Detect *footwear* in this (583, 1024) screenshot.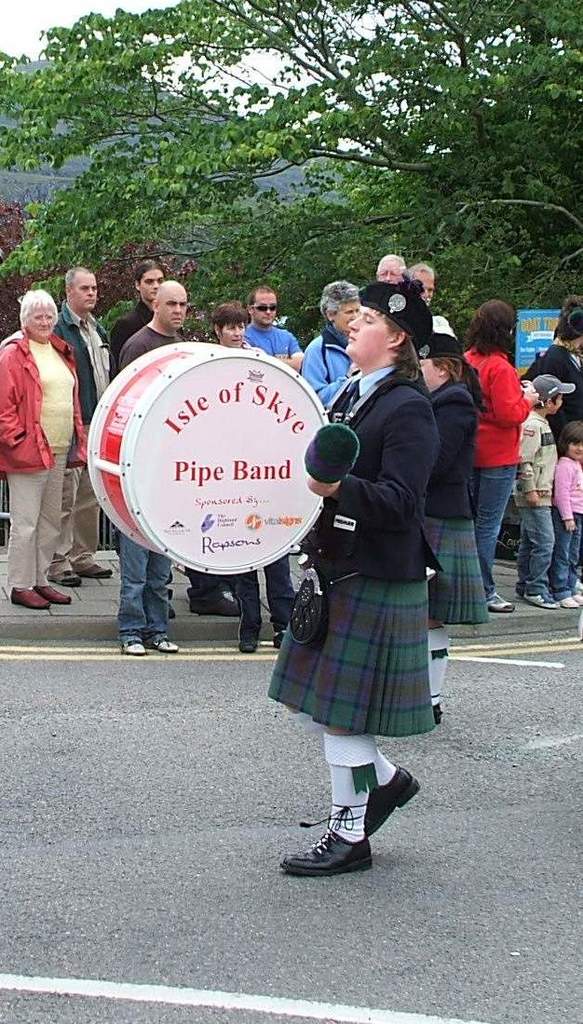
Detection: bbox(563, 592, 579, 608).
